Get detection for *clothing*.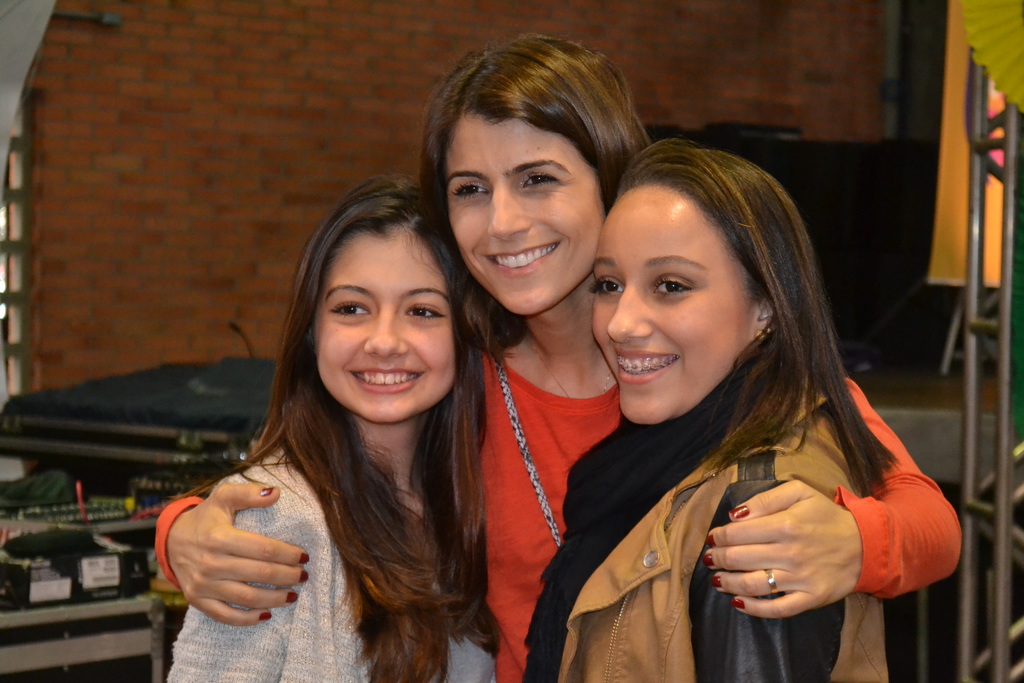
Detection: BBox(484, 345, 961, 682).
